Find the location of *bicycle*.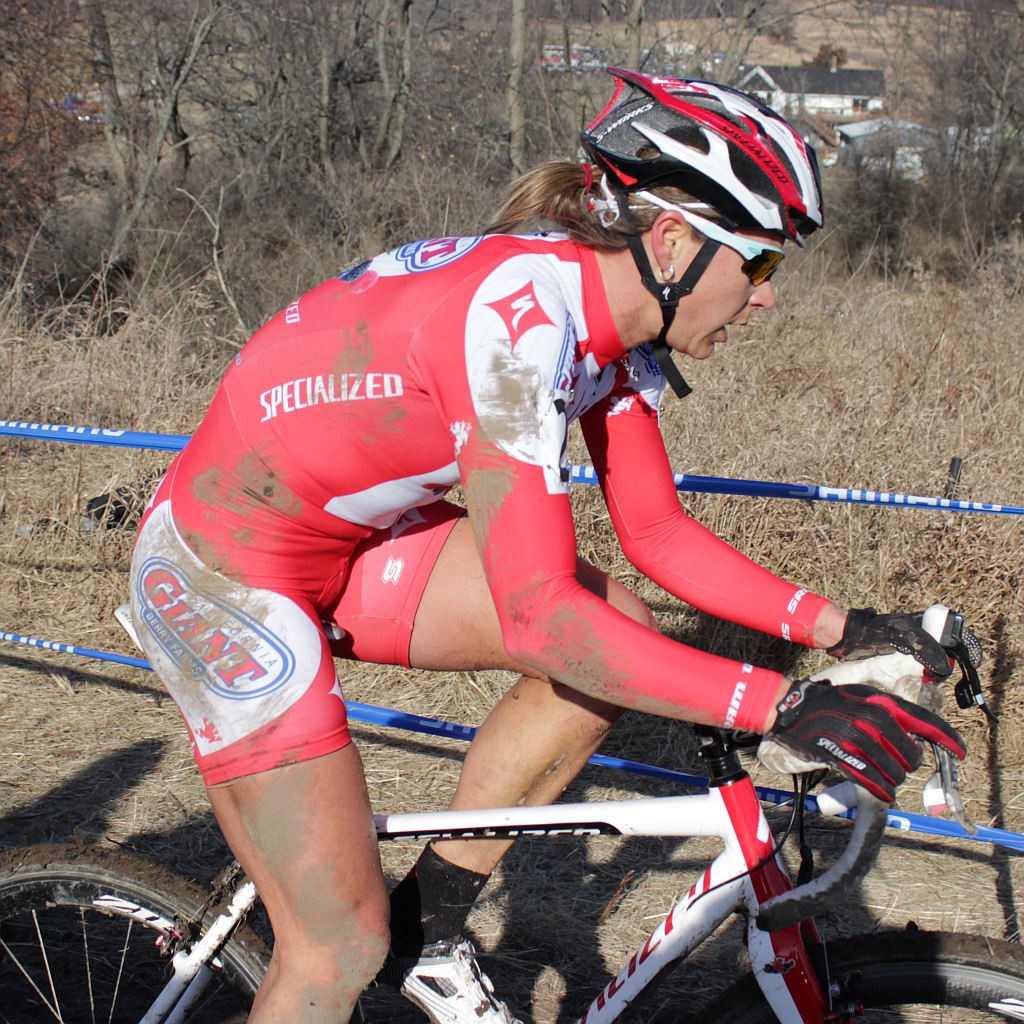
Location: [0,601,1023,1023].
